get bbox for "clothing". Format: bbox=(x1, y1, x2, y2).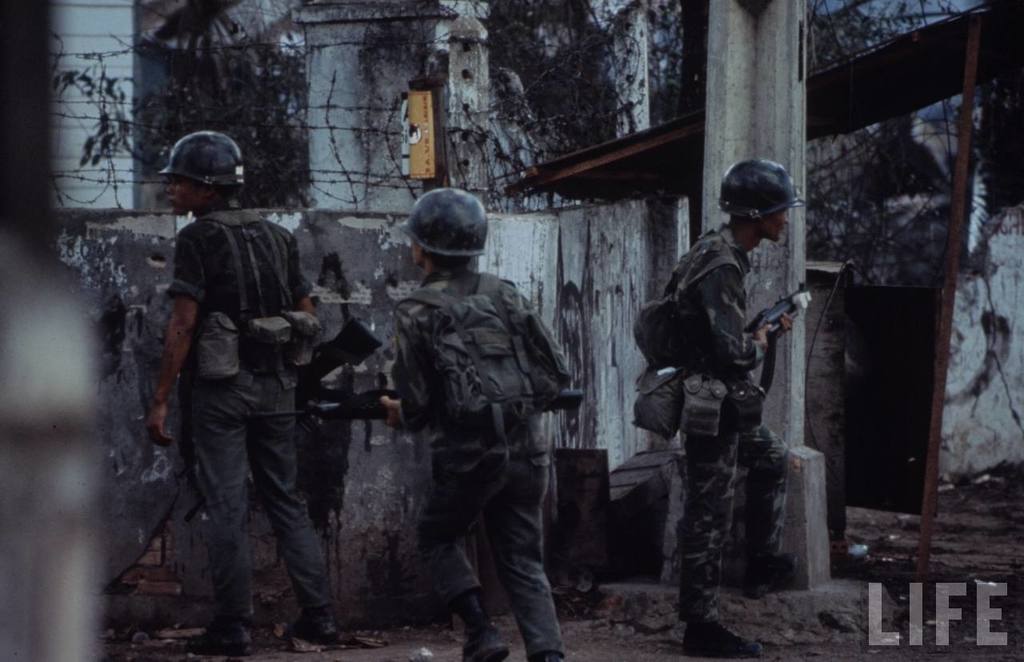
bbox=(386, 287, 563, 661).
